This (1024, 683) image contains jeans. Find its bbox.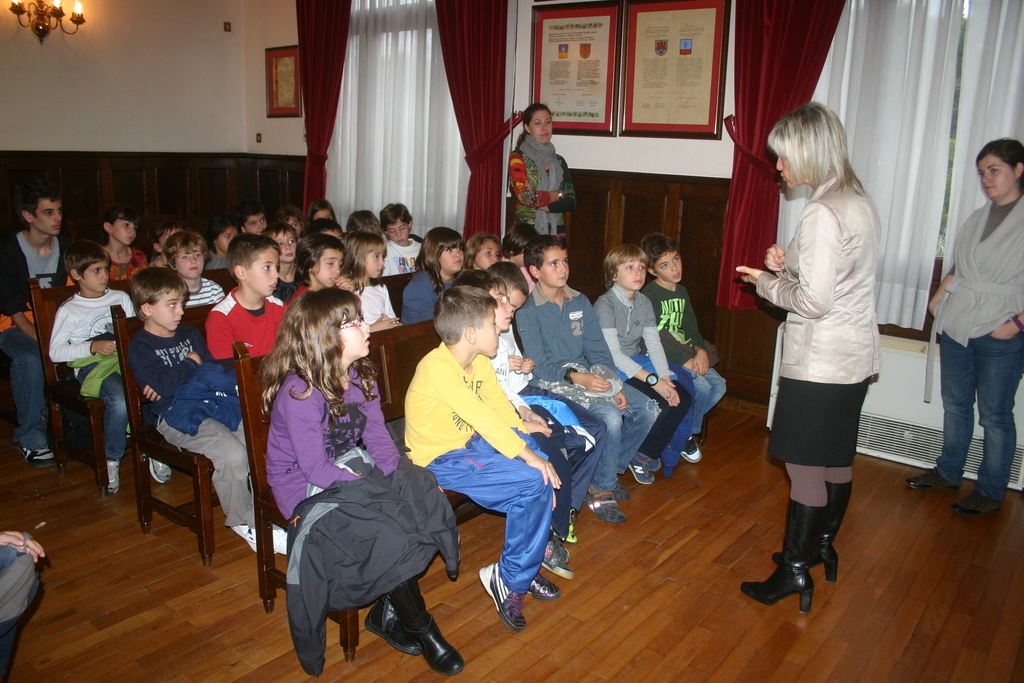
{"left": 630, "top": 372, "right": 685, "bottom": 468}.
